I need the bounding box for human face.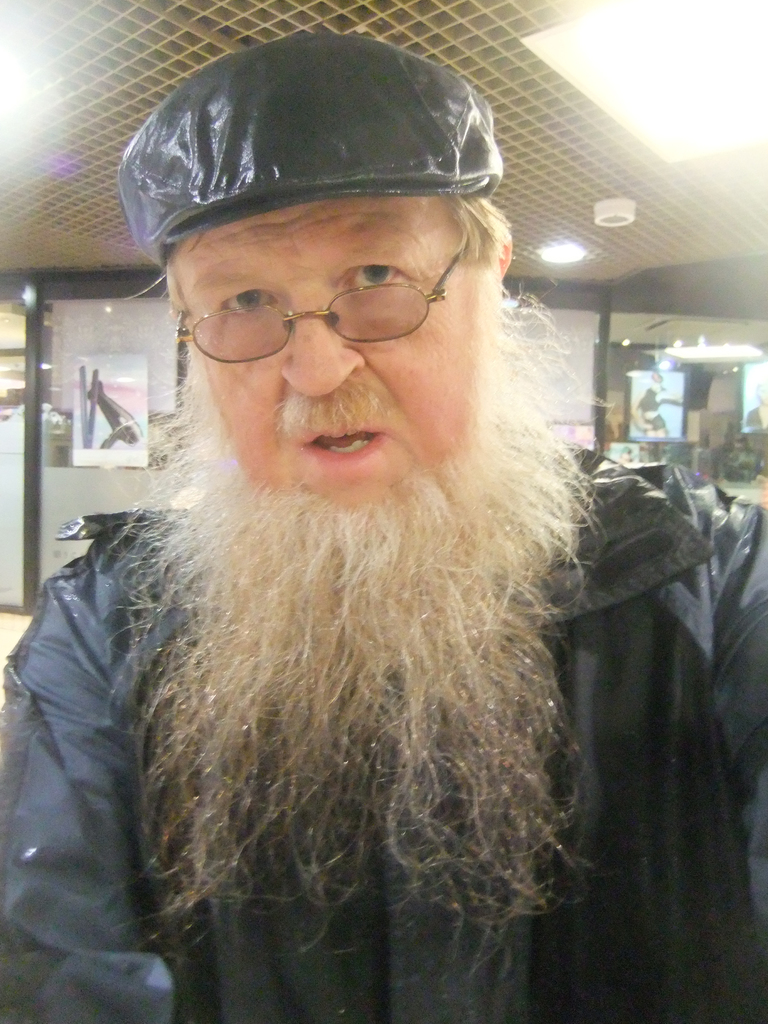
Here it is: locate(159, 199, 486, 517).
